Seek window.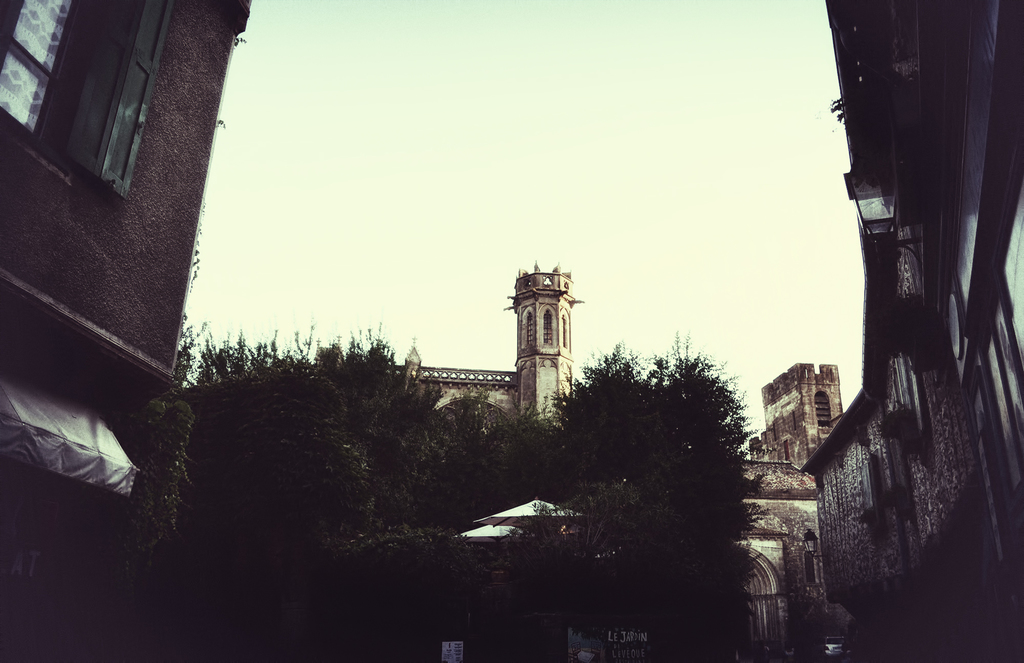
detection(0, 0, 173, 193).
